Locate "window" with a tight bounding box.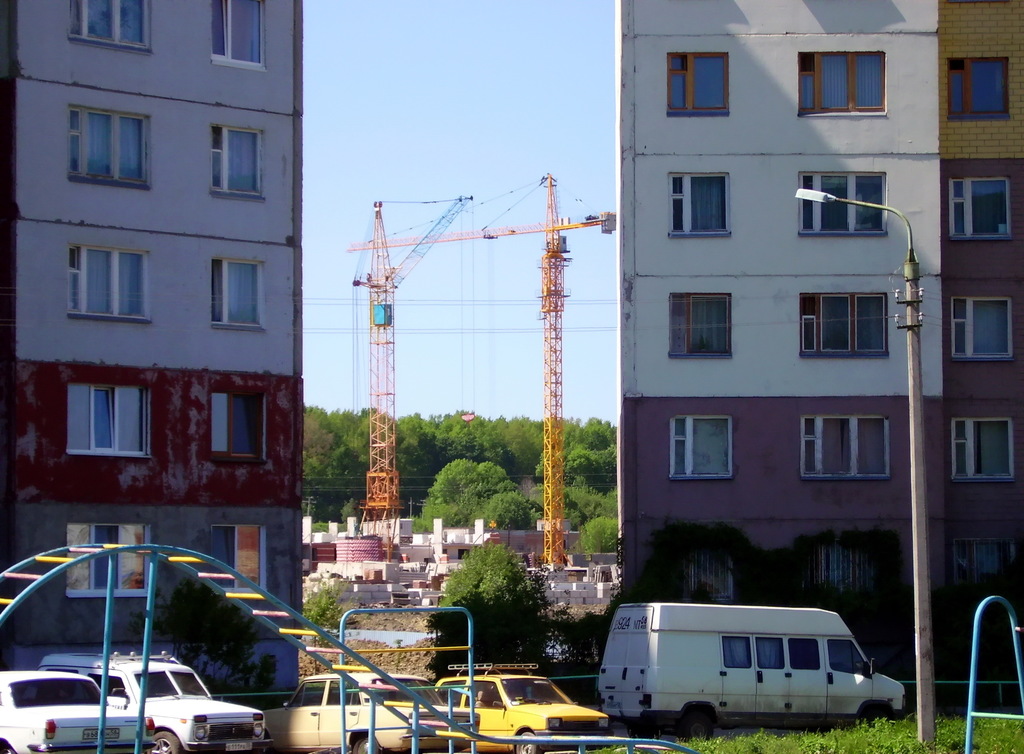
l=799, t=293, r=886, b=360.
